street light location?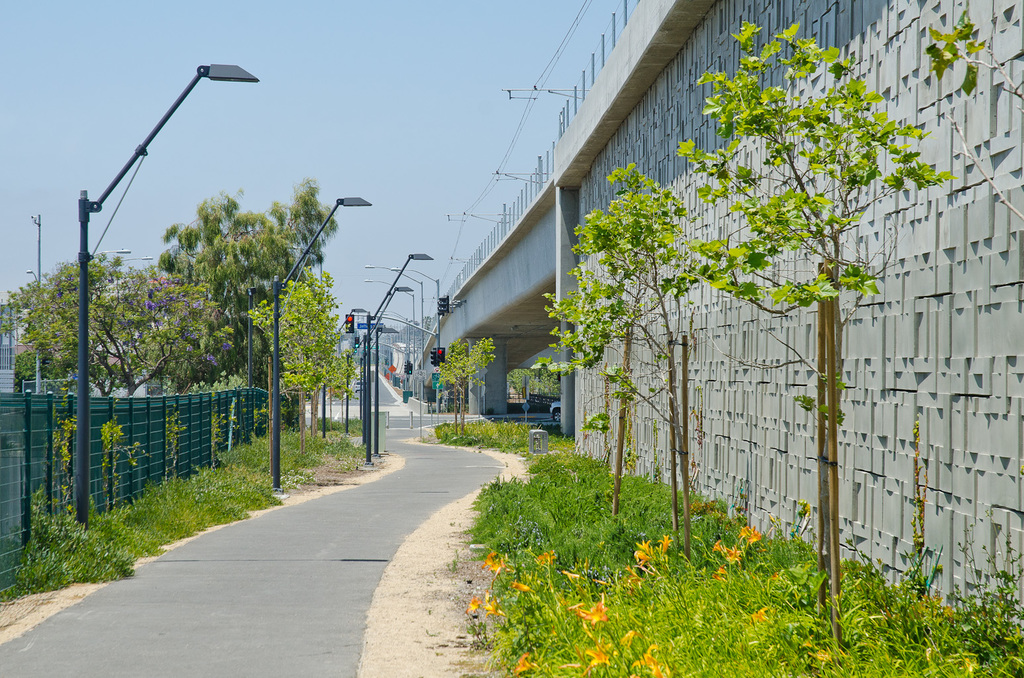
bbox(344, 289, 417, 430)
